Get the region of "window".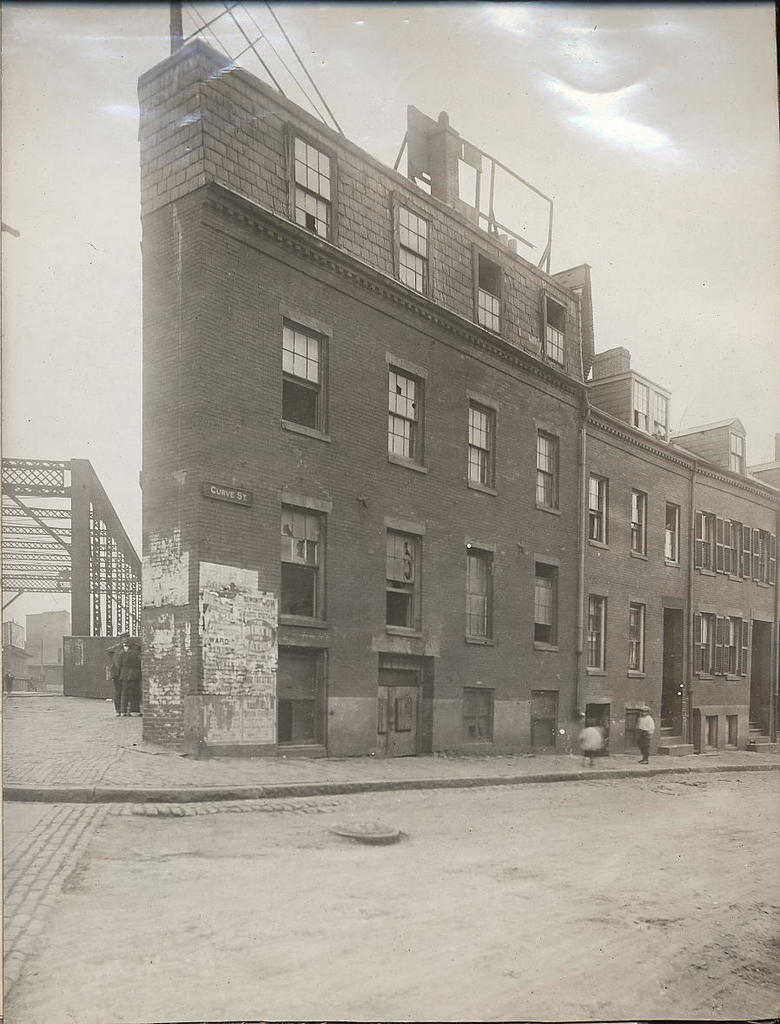
[x1=539, y1=423, x2=563, y2=513].
